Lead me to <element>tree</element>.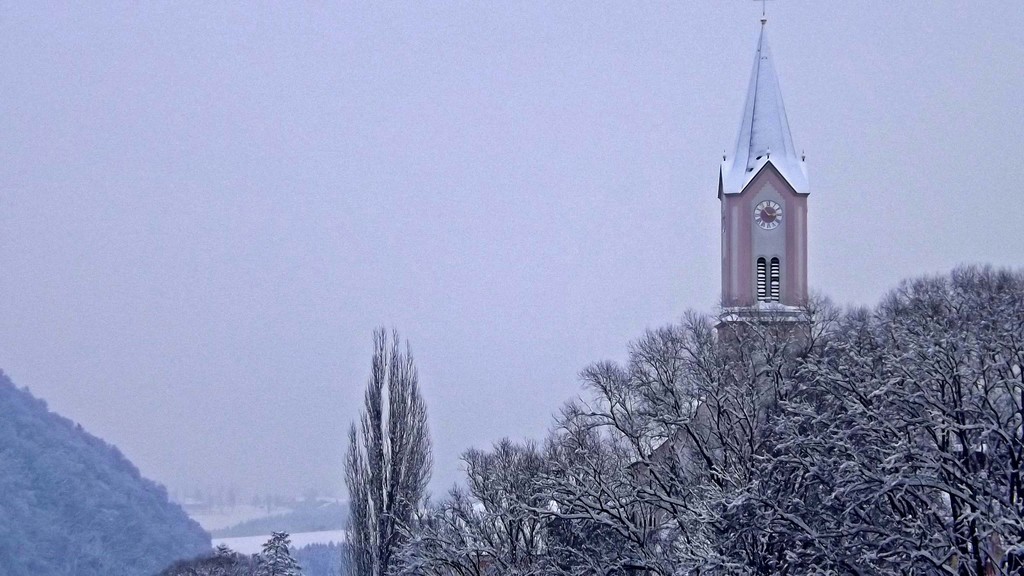
Lead to crop(326, 312, 441, 563).
